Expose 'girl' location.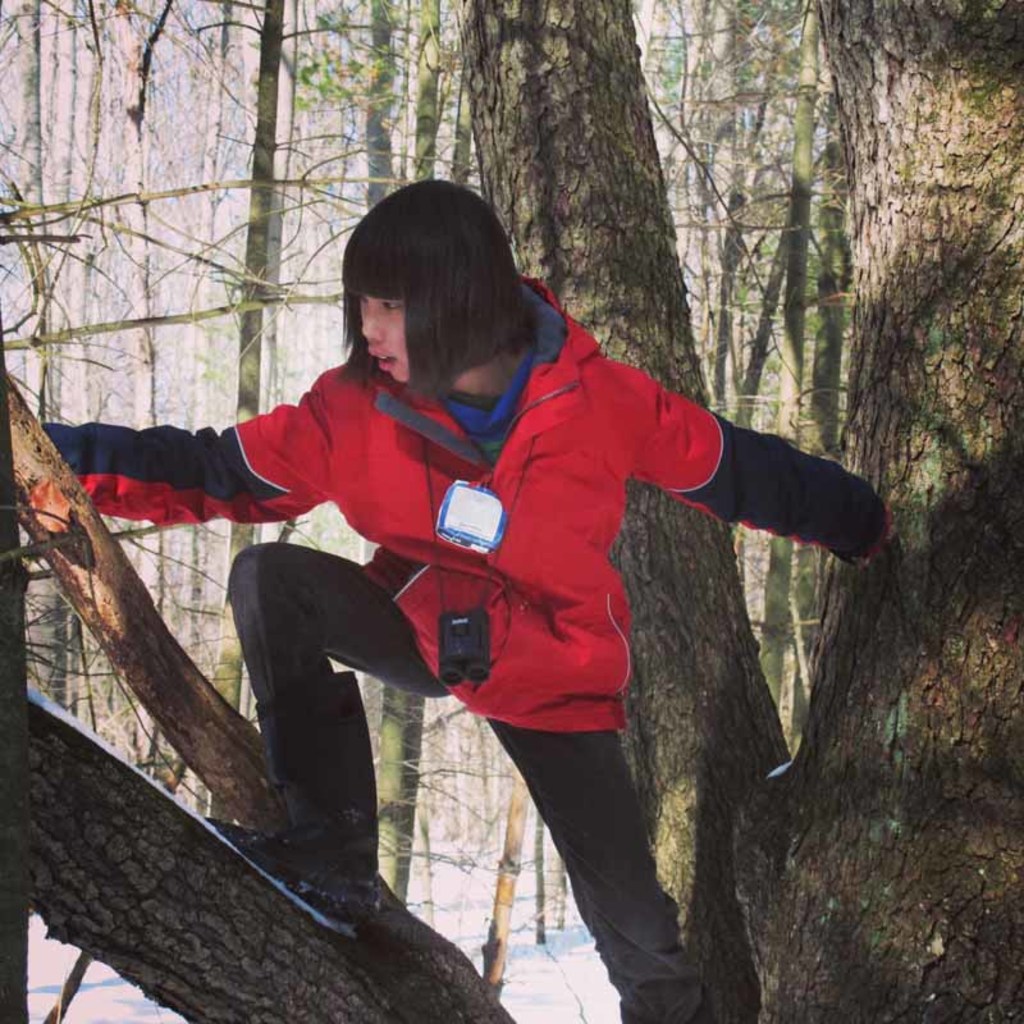
Exposed at locate(41, 179, 902, 1023).
